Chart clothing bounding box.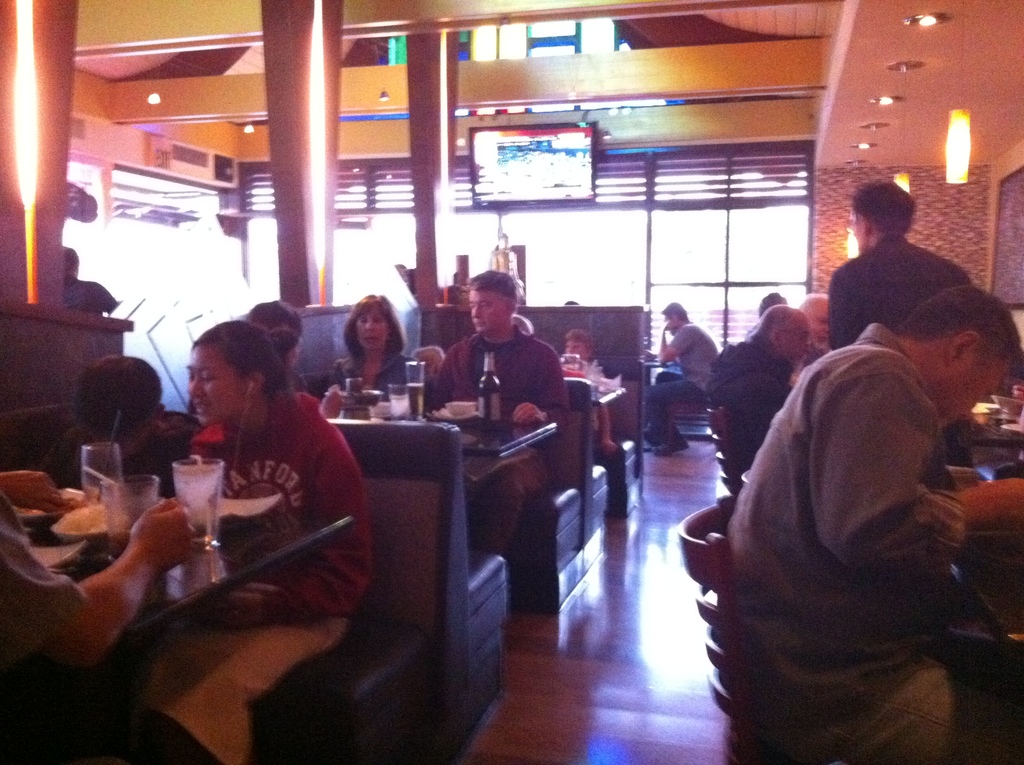
Charted: left=0, top=489, right=217, bottom=762.
